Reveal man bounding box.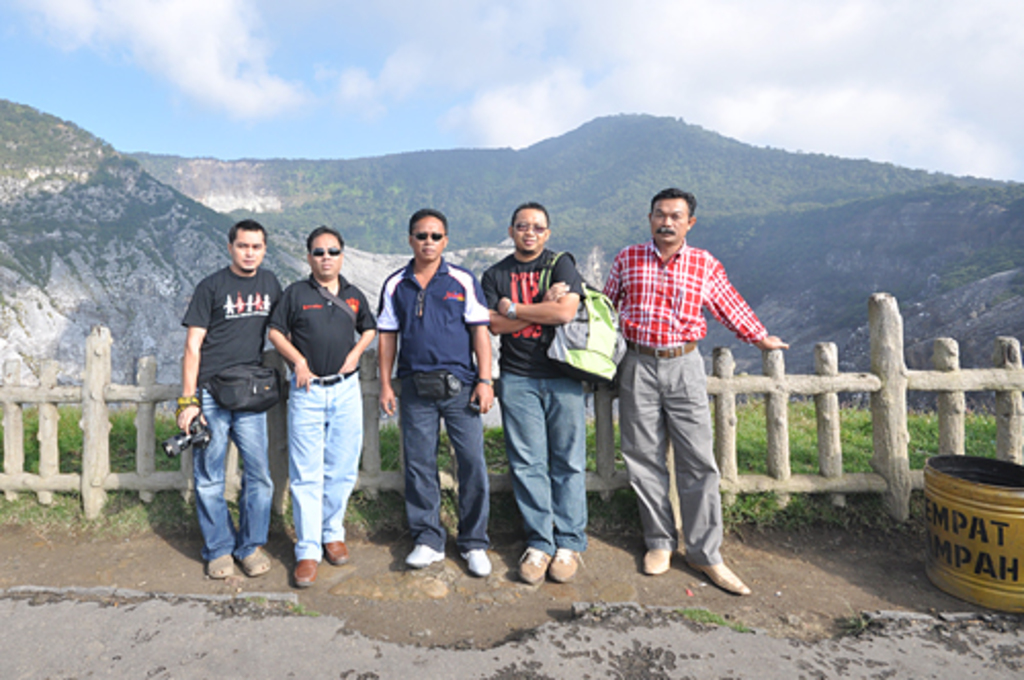
Revealed: box=[262, 229, 379, 588].
